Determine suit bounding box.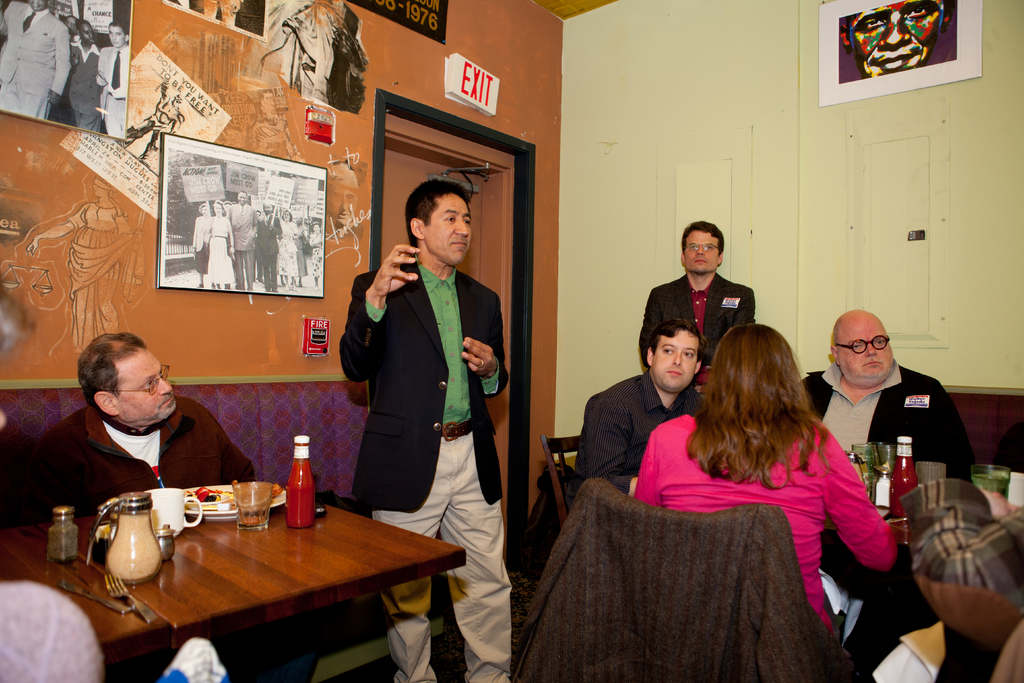
Determined: box(333, 263, 512, 506).
